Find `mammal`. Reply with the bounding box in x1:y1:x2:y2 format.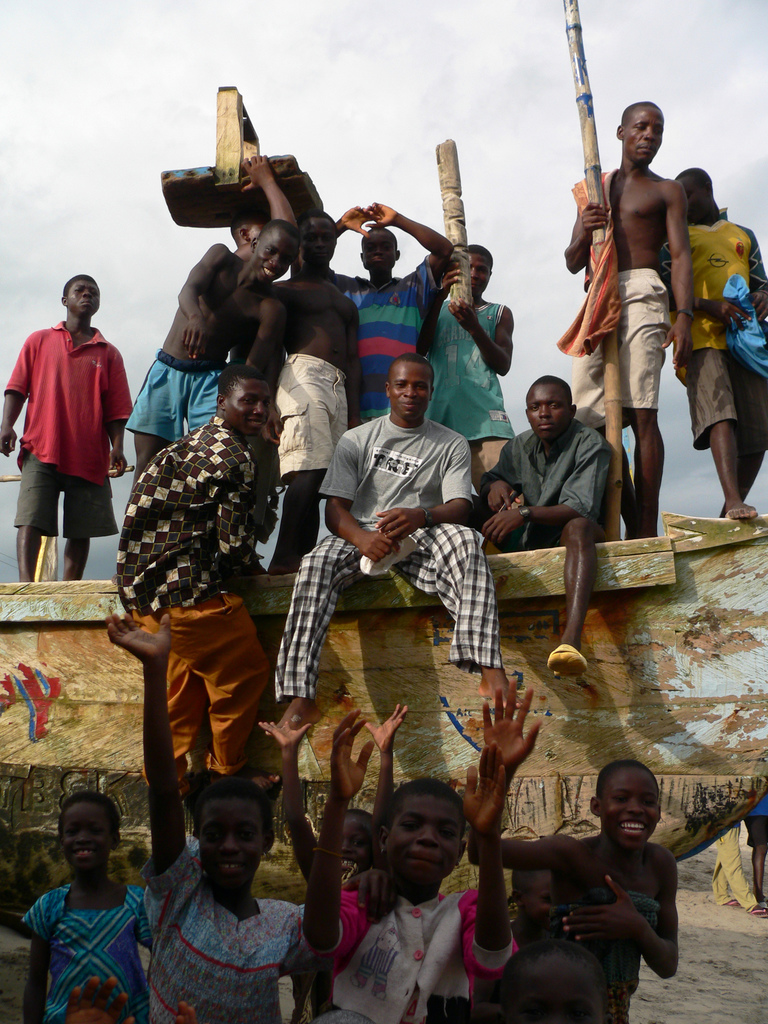
17:790:164:1023.
